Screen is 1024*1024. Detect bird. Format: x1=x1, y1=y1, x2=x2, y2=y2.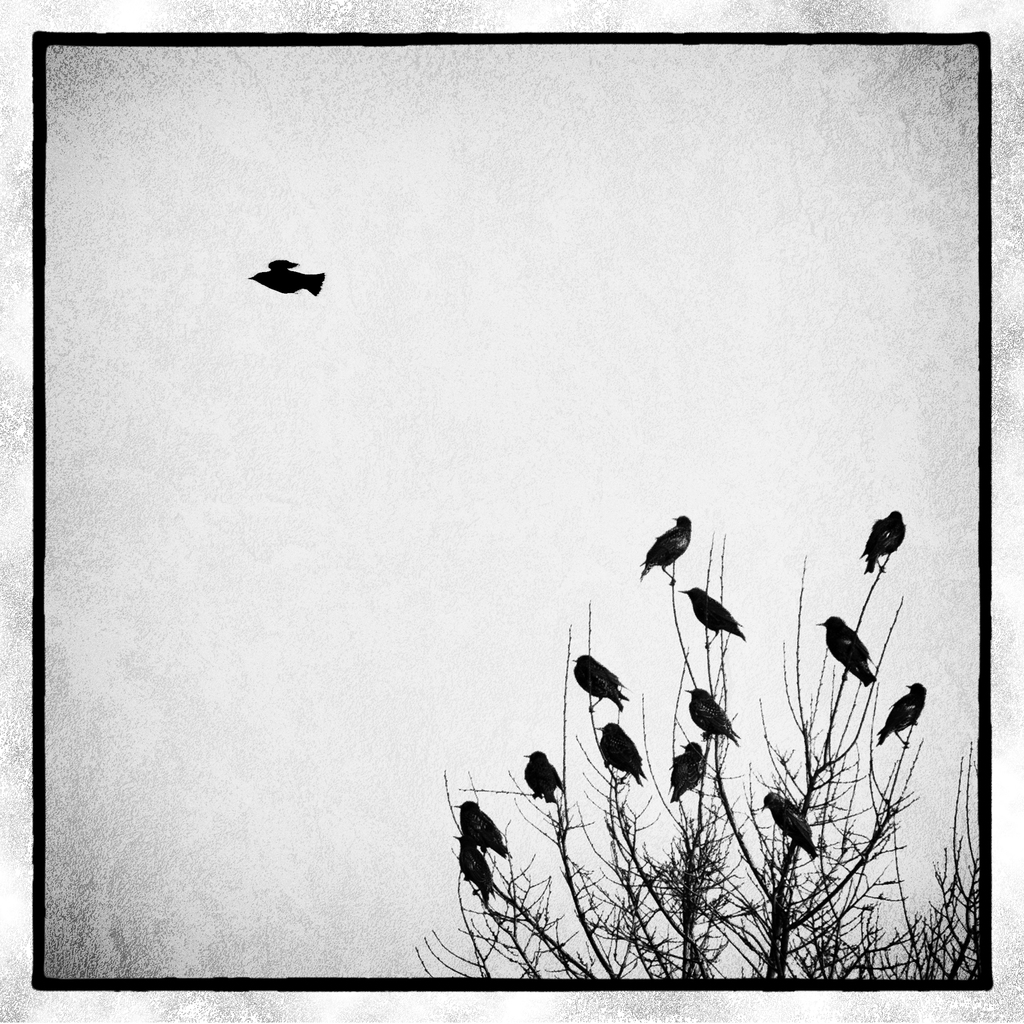
x1=639, y1=509, x2=692, y2=582.
